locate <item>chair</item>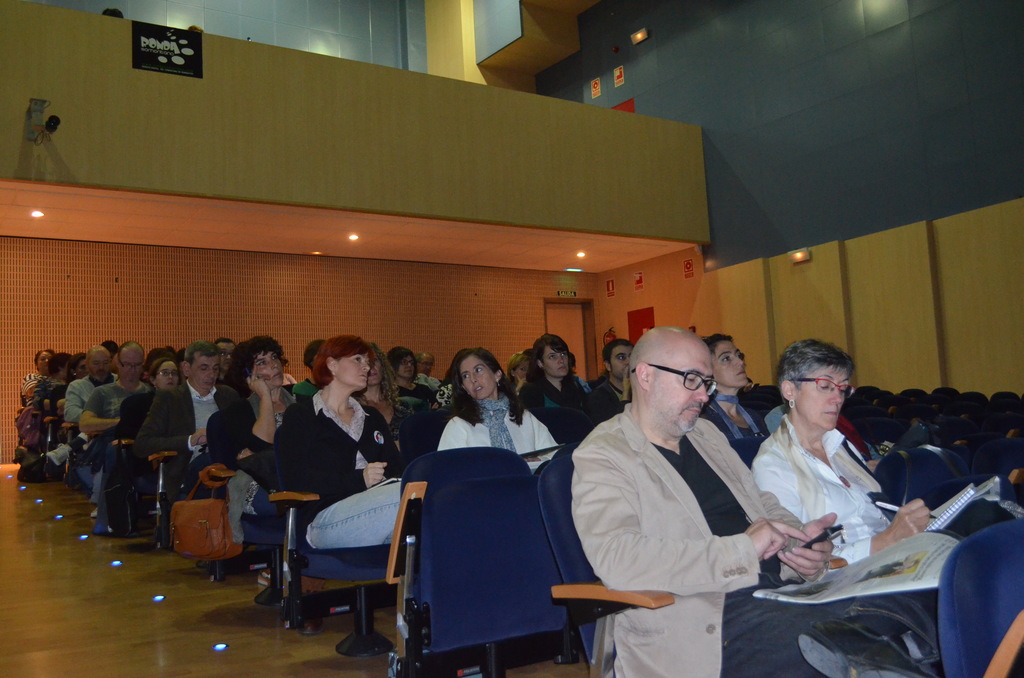
[x1=204, y1=455, x2=296, y2=604]
